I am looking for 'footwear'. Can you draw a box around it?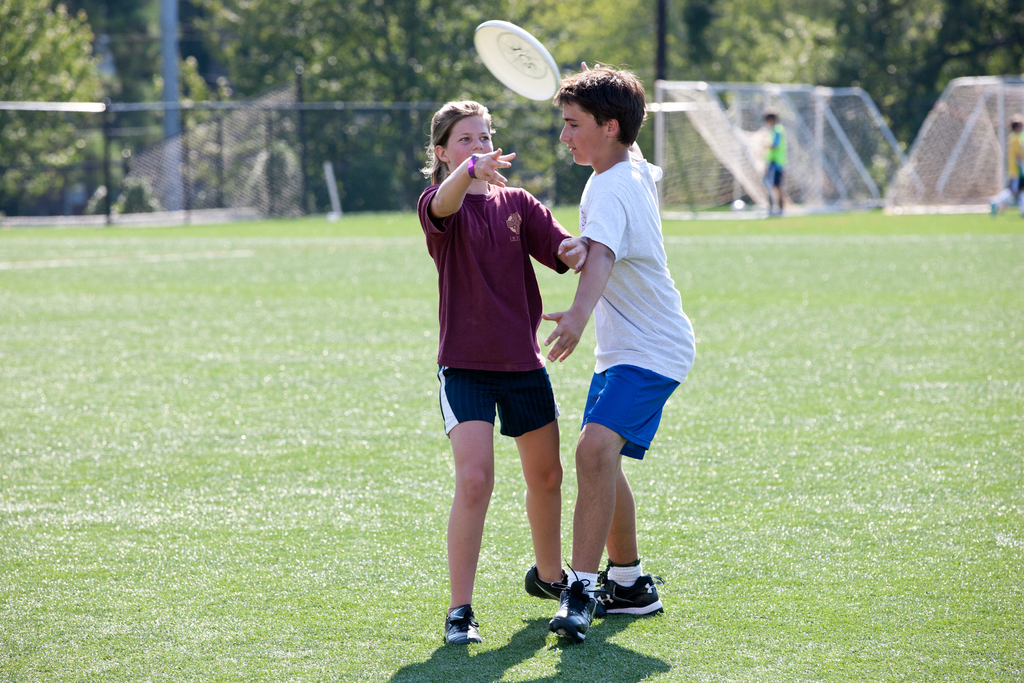
Sure, the bounding box is bbox=[444, 604, 483, 642].
